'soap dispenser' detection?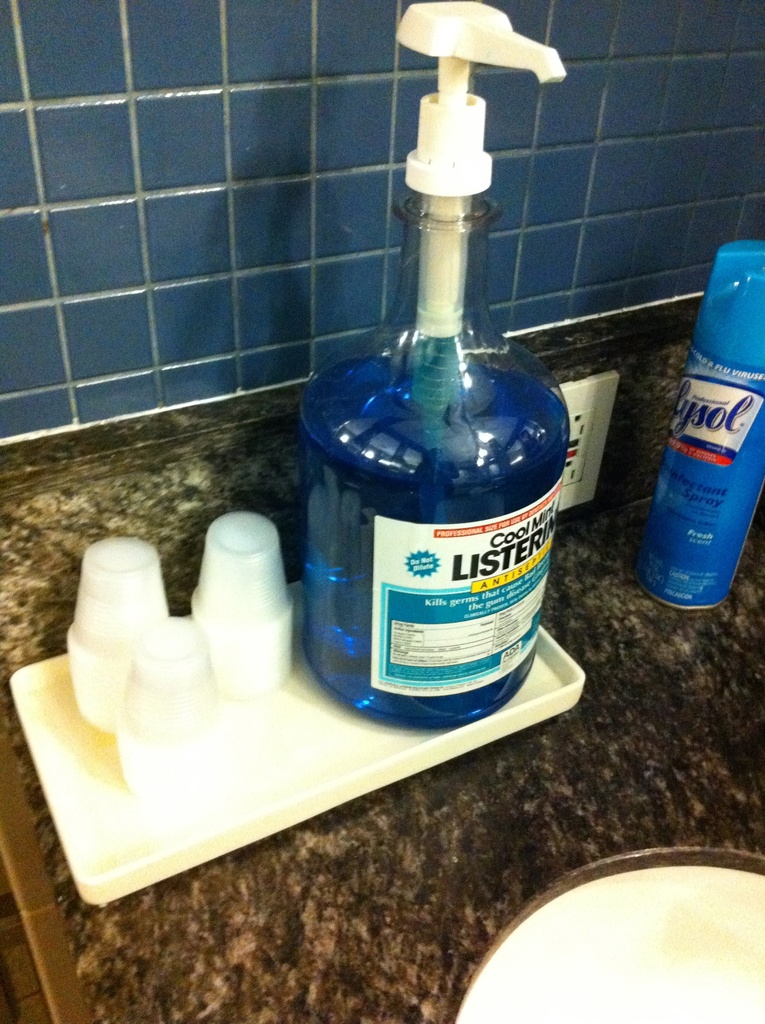
crop(292, 0, 576, 729)
